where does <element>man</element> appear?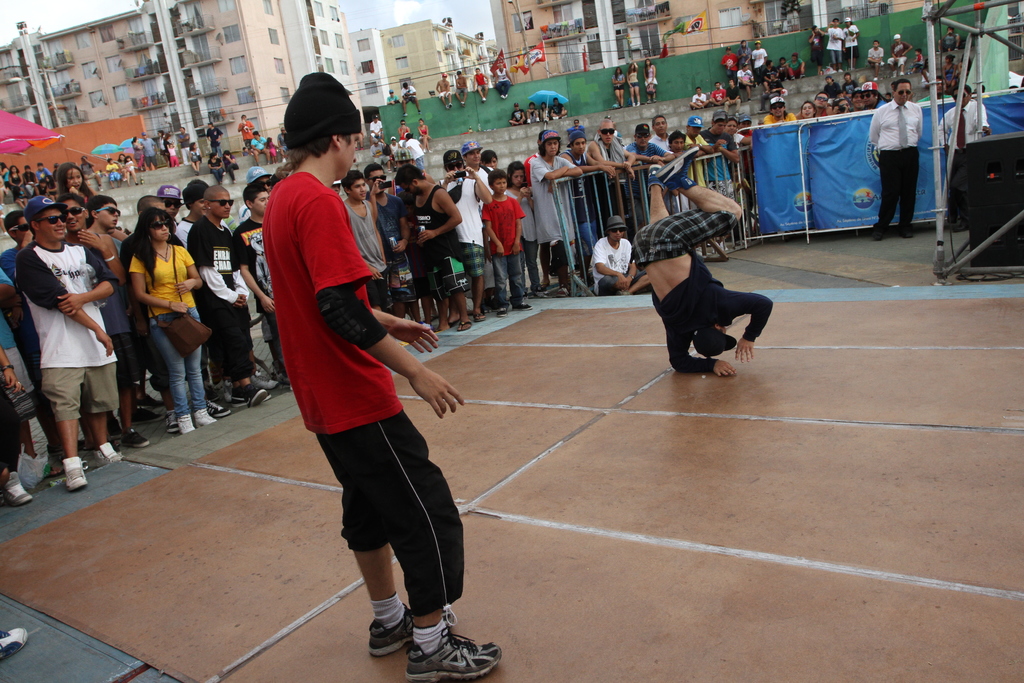
Appears at {"x1": 869, "y1": 79, "x2": 922, "y2": 242}.
